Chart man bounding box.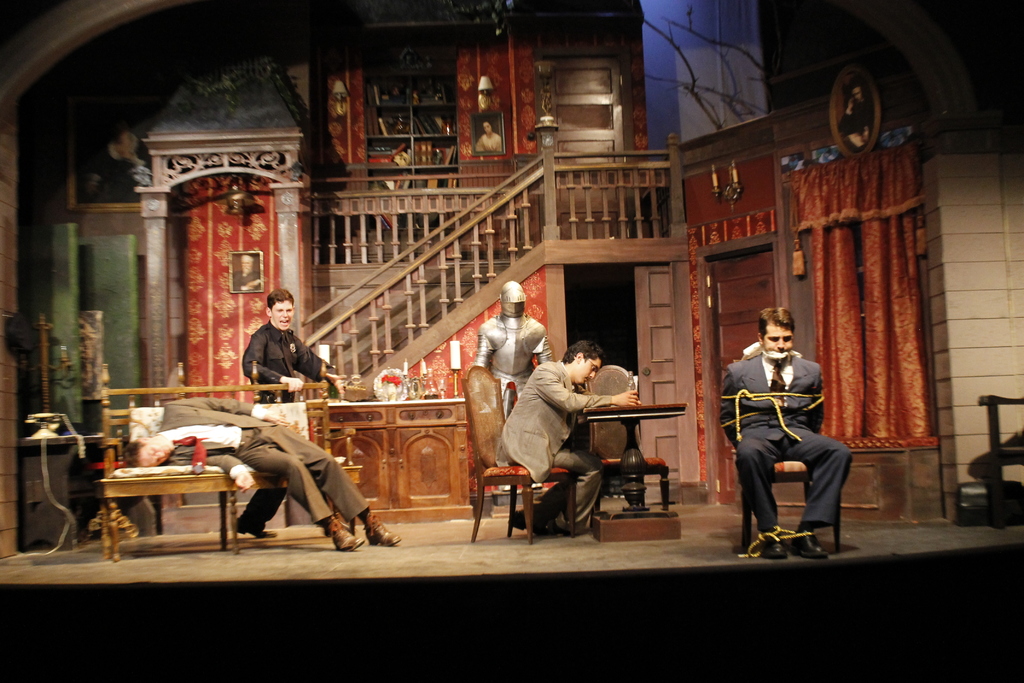
Charted: {"left": 733, "top": 308, "right": 860, "bottom": 559}.
